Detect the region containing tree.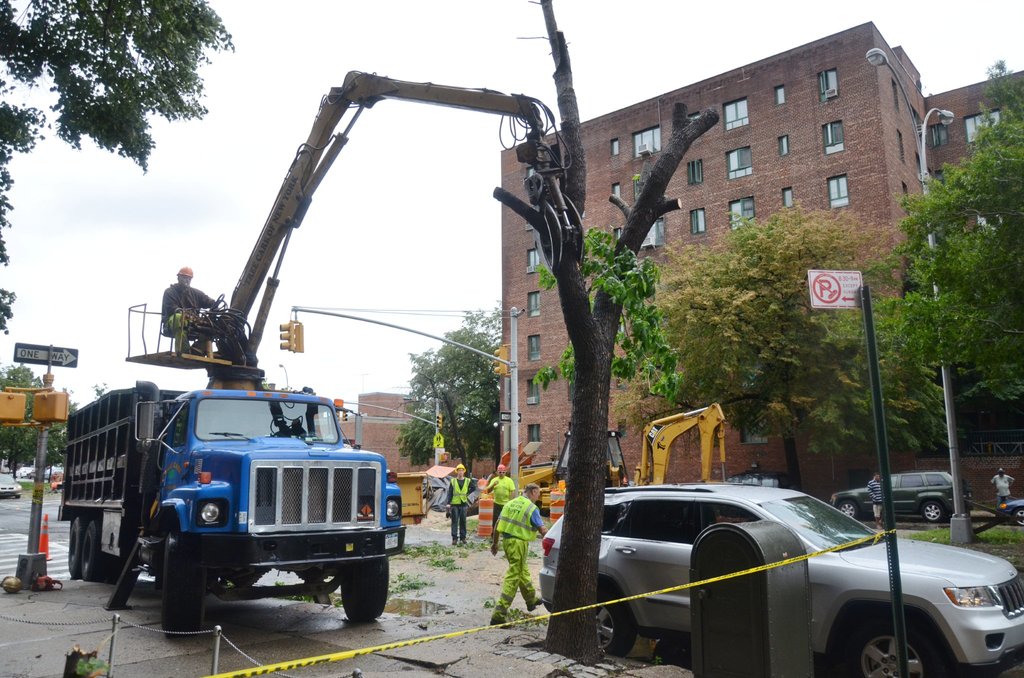
{"left": 0, "top": 364, "right": 77, "bottom": 478}.
